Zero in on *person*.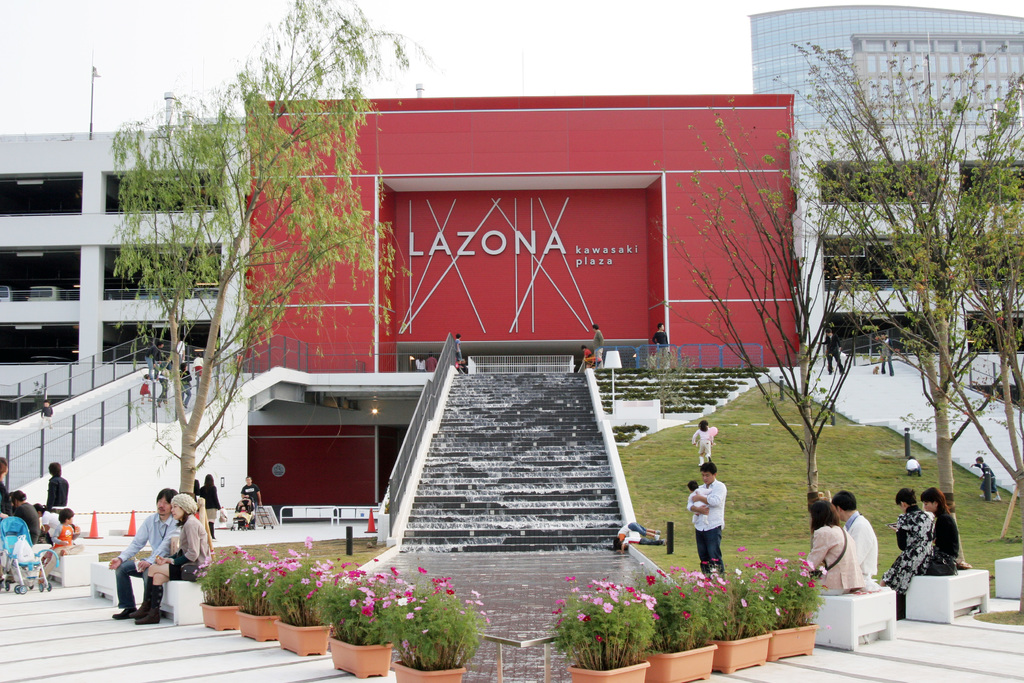
Zeroed in: pyautogui.locateOnScreen(890, 488, 926, 592).
